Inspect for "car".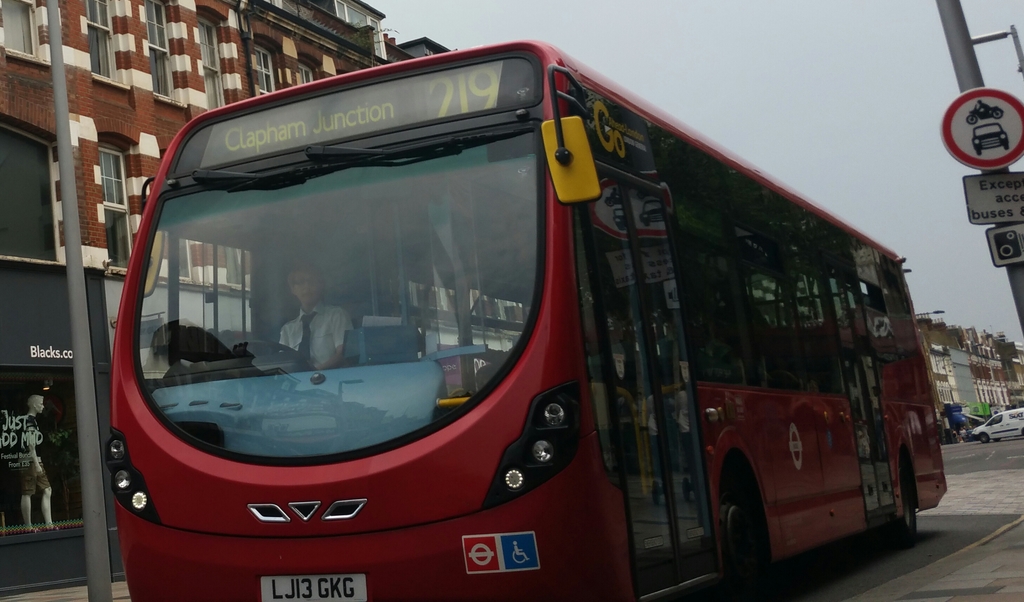
Inspection: [x1=970, y1=411, x2=1023, y2=439].
